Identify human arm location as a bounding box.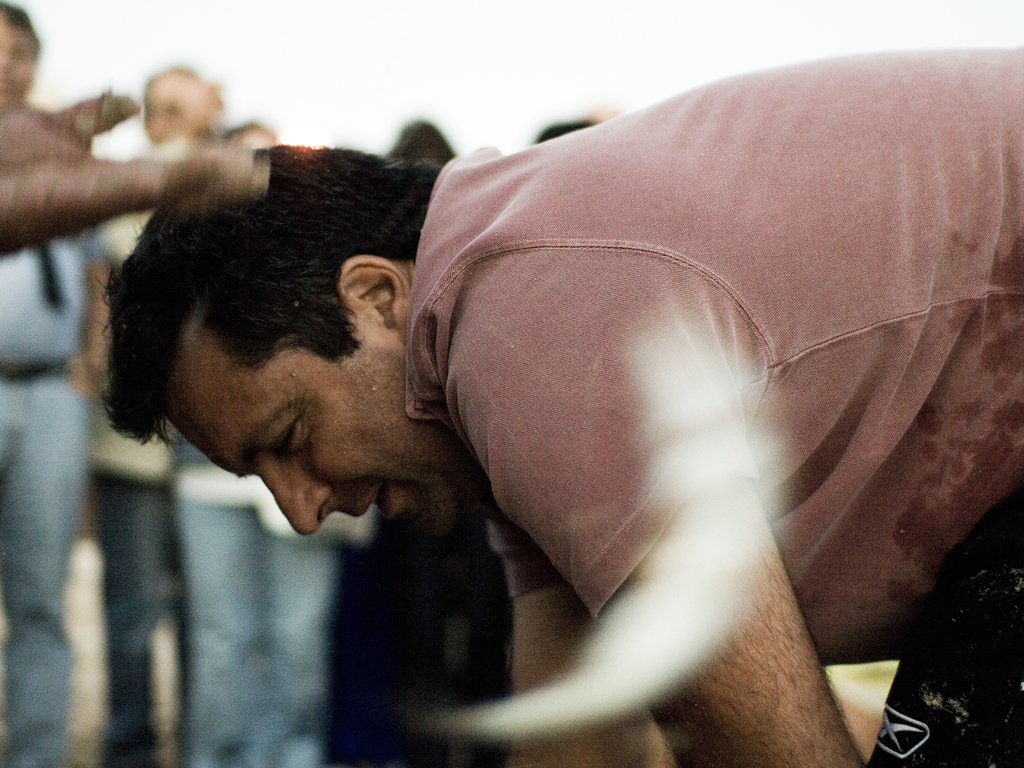
locate(488, 512, 671, 767).
